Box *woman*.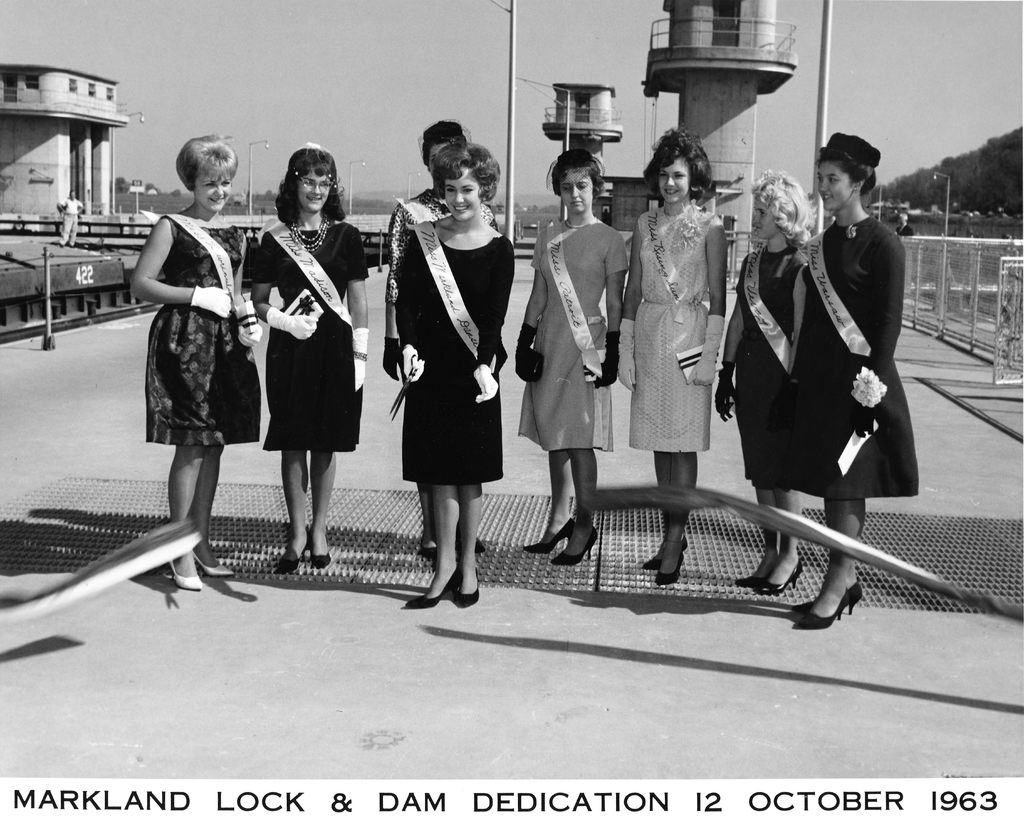
[126,131,266,597].
